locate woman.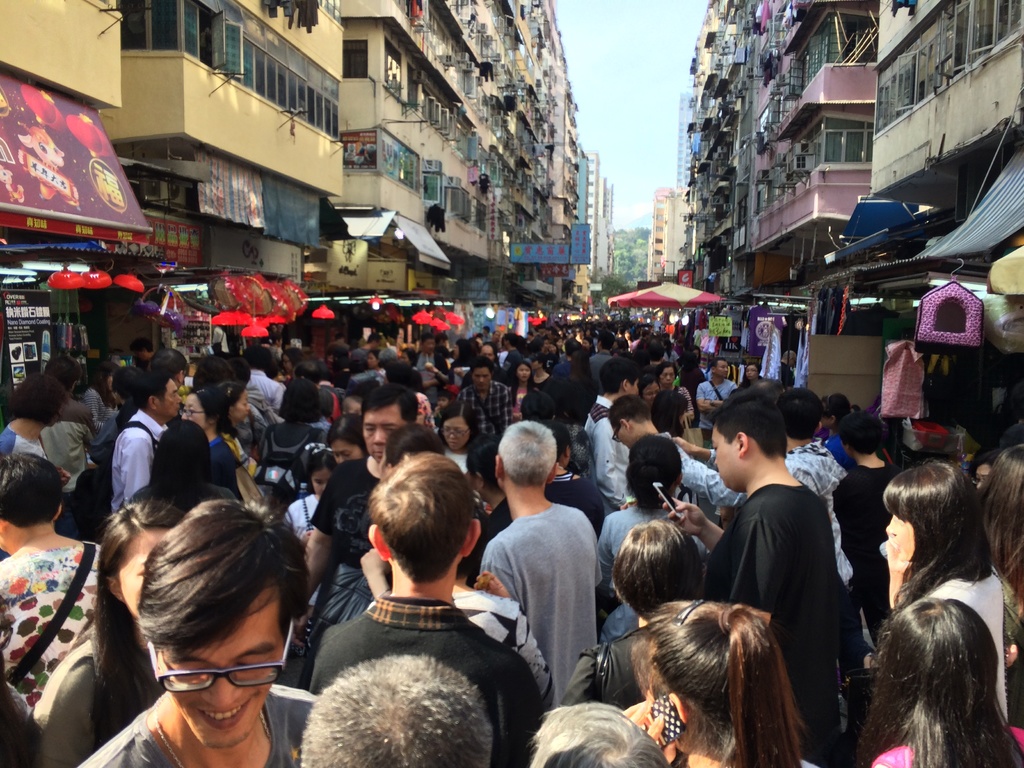
Bounding box: left=278, top=348, right=300, bottom=376.
